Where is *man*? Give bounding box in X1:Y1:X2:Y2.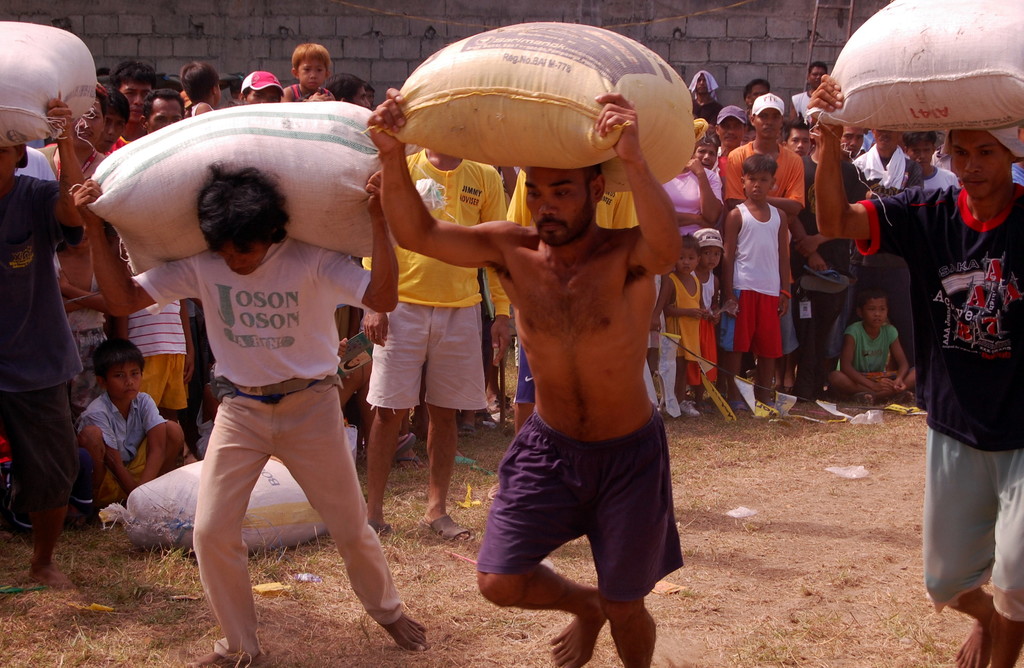
843:123:863:161.
